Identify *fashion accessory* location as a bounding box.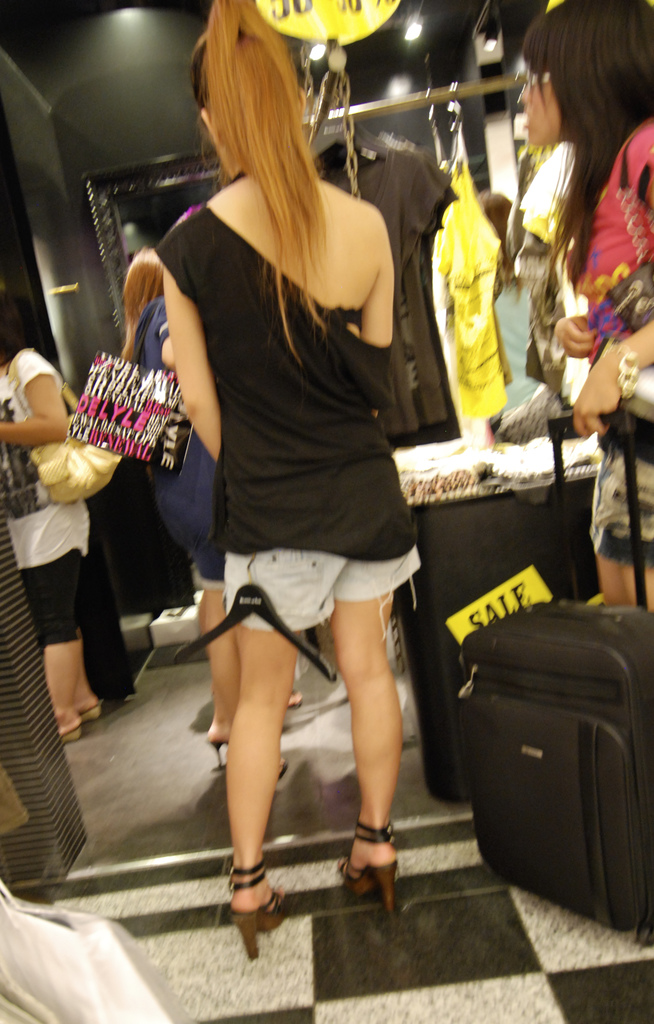
(x1=339, y1=820, x2=403, y2=911).
